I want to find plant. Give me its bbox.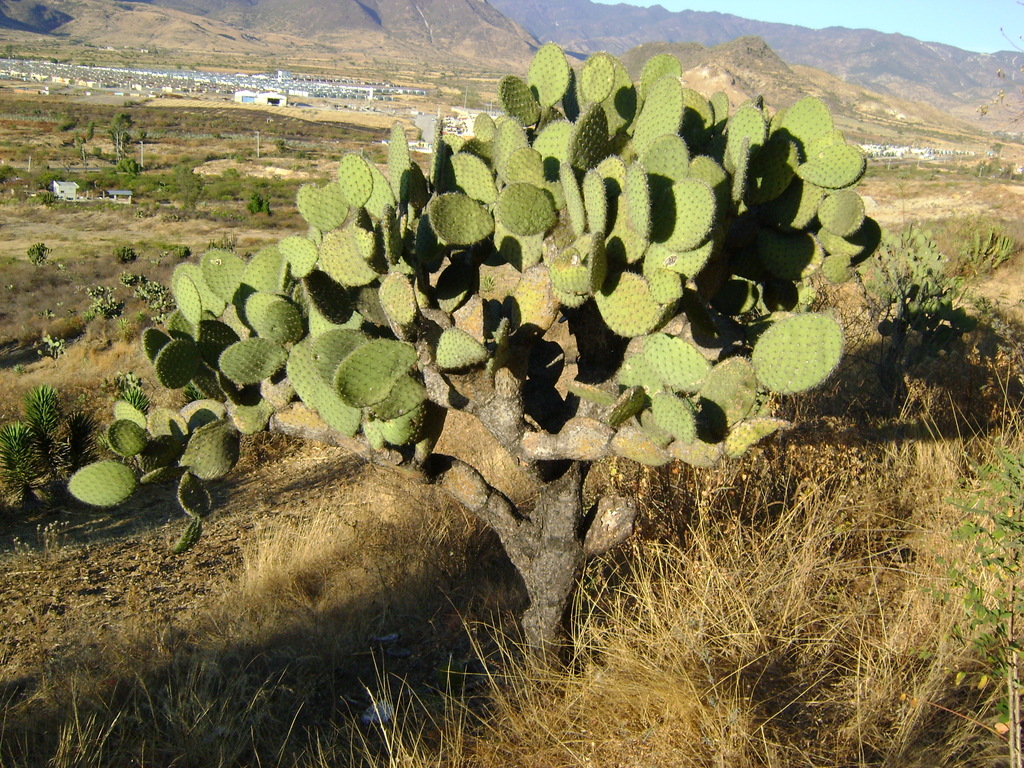
rect(179, 379, 209, 403).
